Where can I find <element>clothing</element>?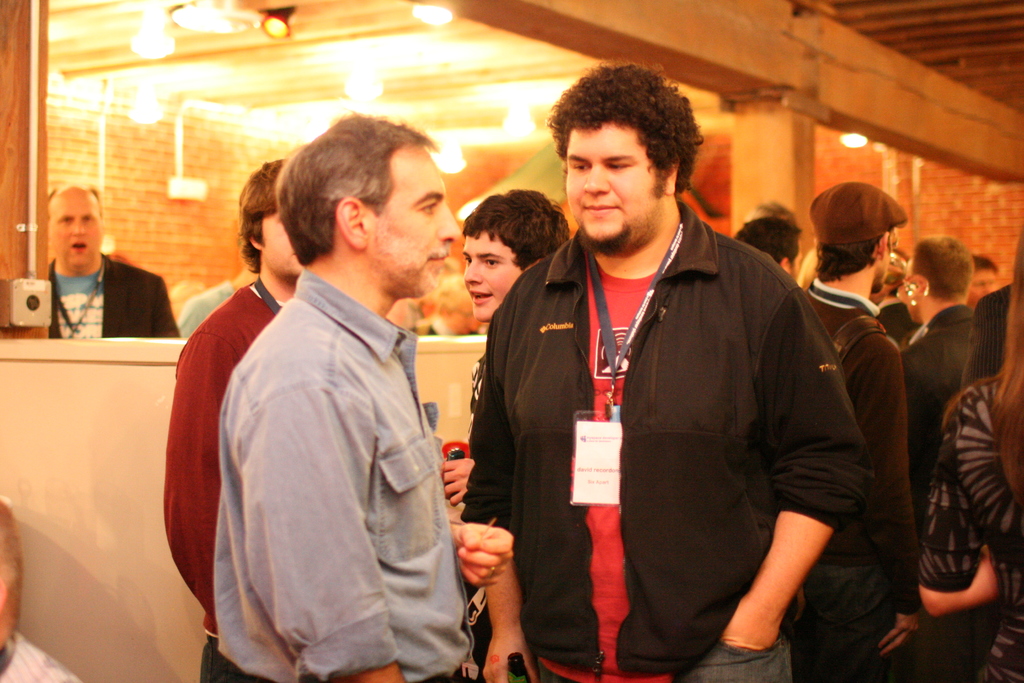
You can find it at region(460, 204, 867, 682).
